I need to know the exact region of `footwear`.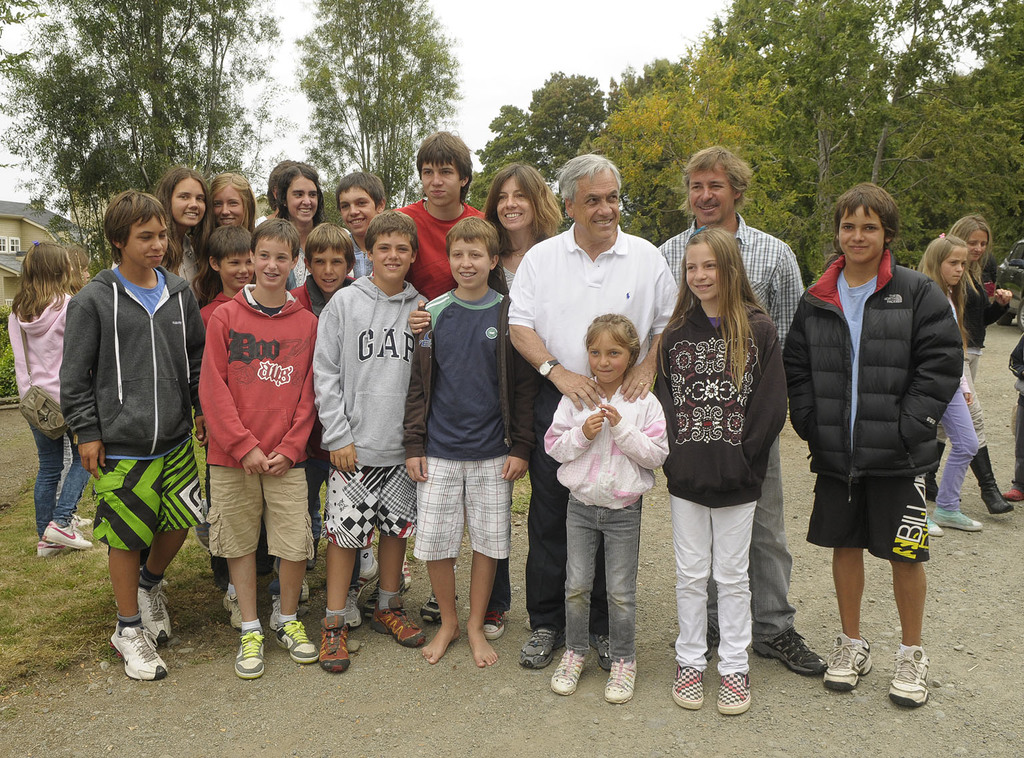
Region: [left=887, top=643, right=930, bottom=703].
